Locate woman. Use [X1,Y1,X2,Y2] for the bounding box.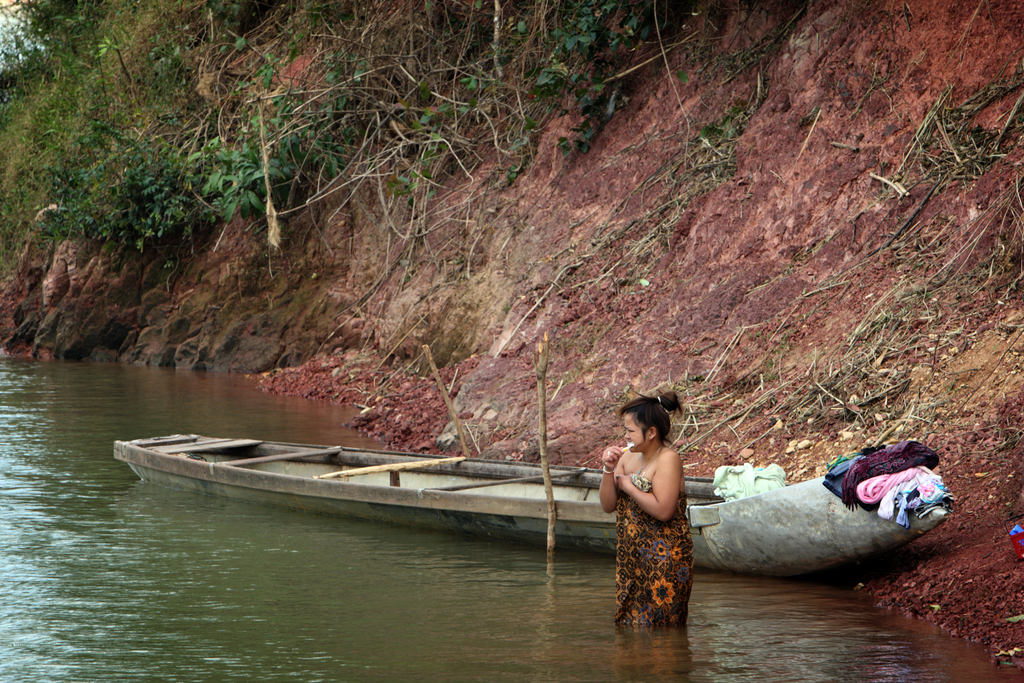
[594,394,703,633].
